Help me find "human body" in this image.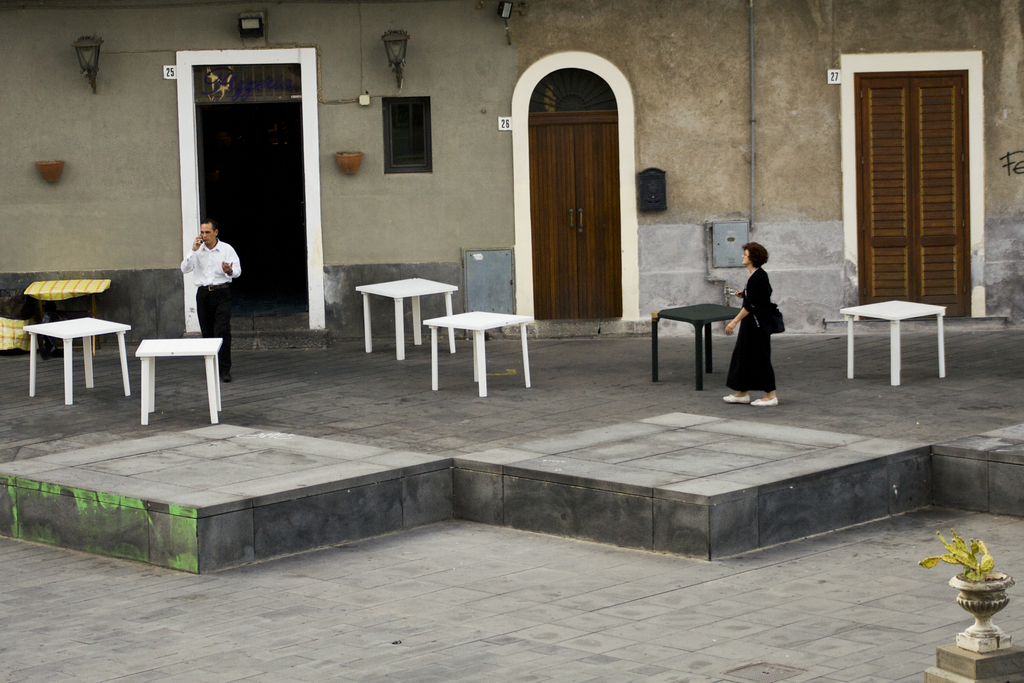
Found it: 721/246/782/408.
